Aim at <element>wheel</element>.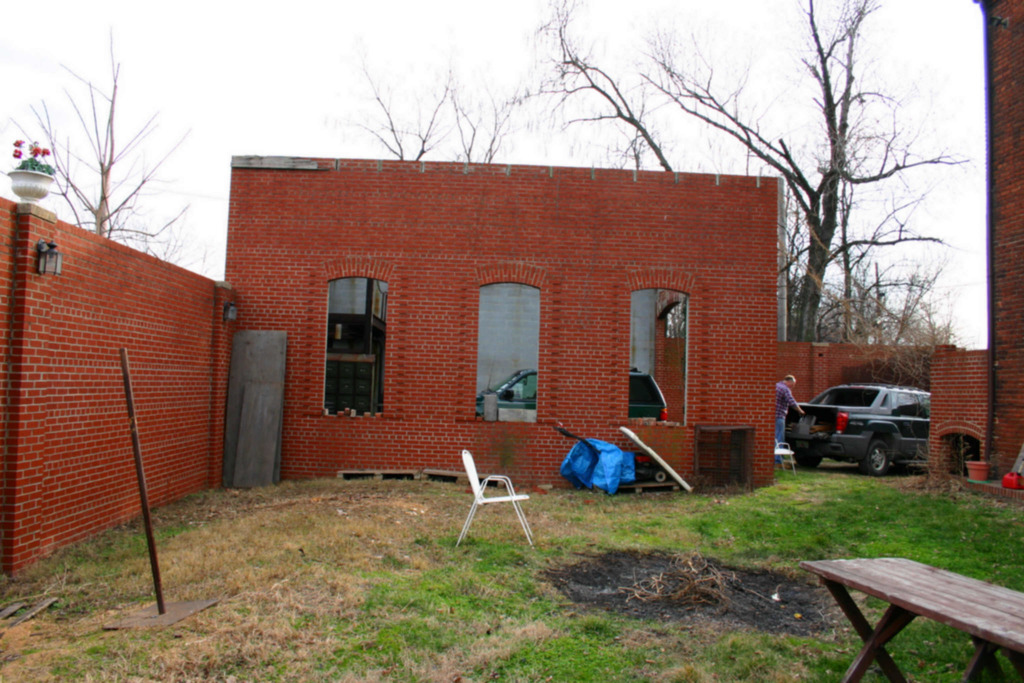
Aimed at region(792, 452, 822, 468).
